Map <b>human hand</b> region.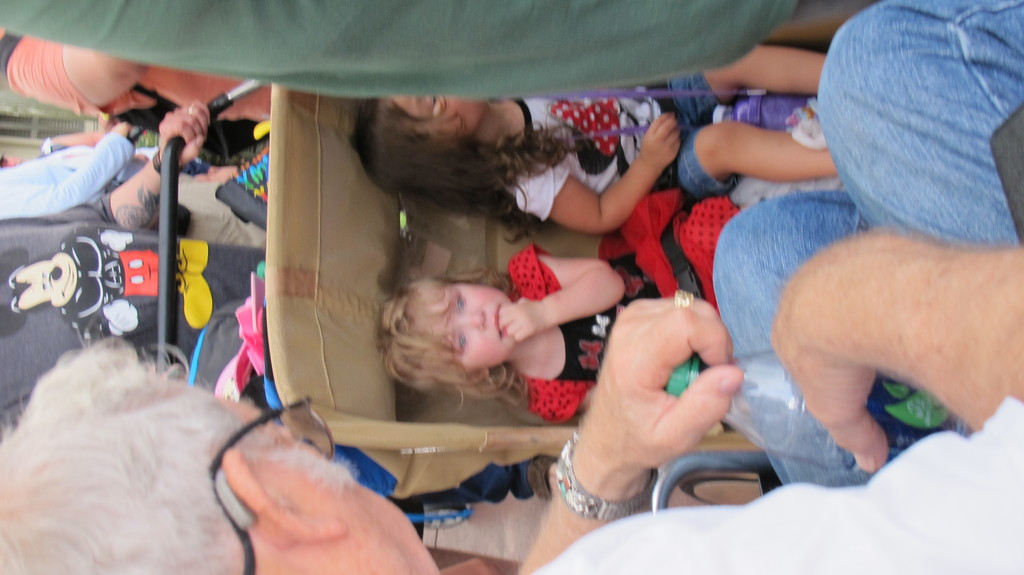
Mapped to locate(573, 284, 749, 485).
